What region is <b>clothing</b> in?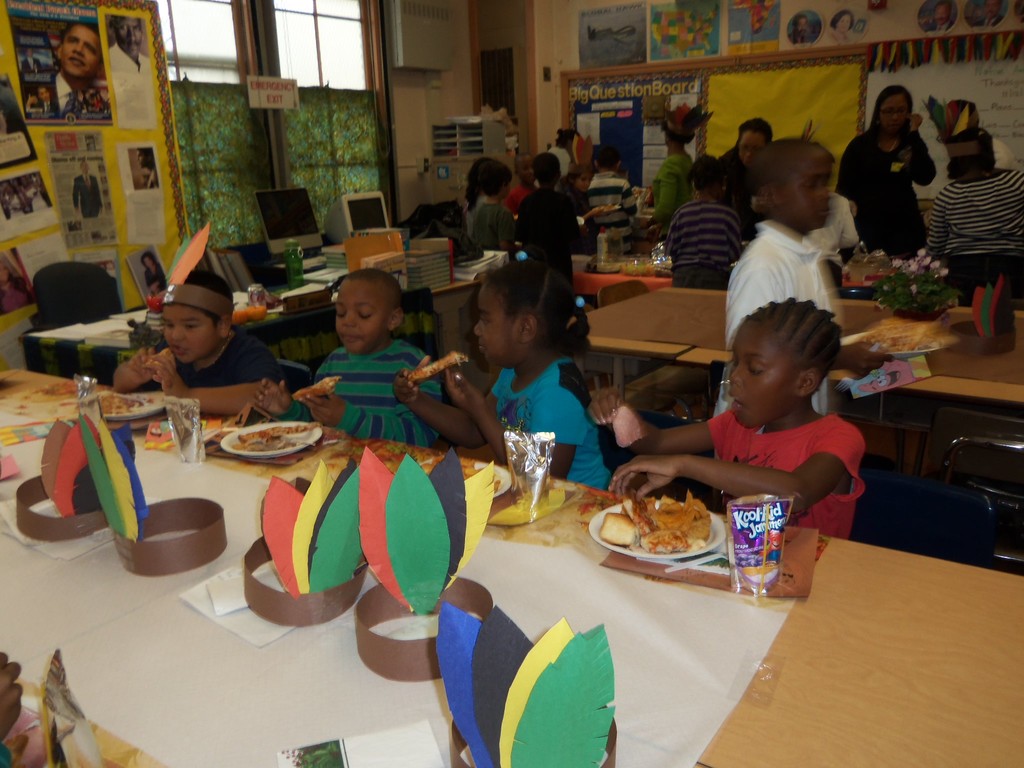
[left=72, top=171, right=103, bottom=213].
